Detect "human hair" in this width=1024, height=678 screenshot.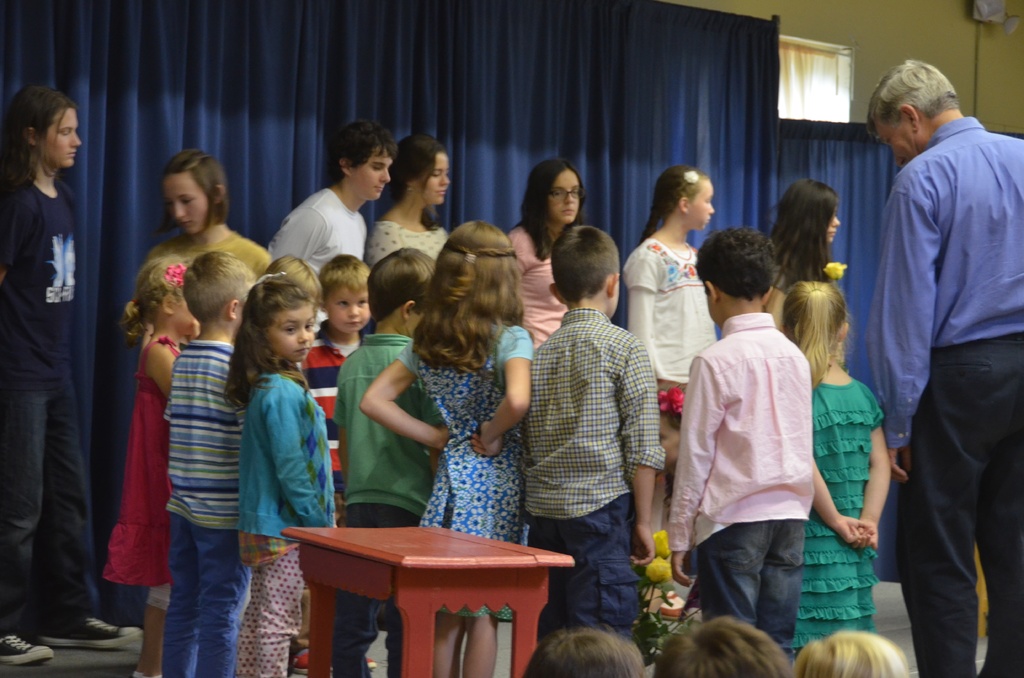
Detection: {"x1": 765, "y1": 174, "x2": 840, "y2": 283}.
